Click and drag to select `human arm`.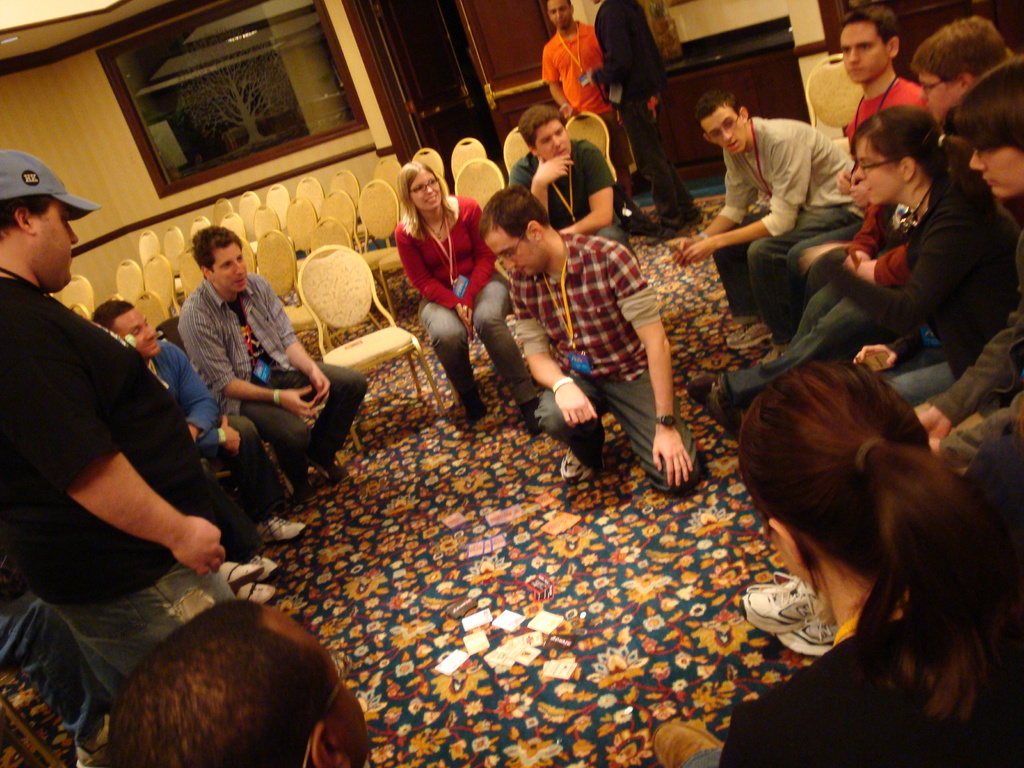
Selection: 851 172 858 200.
